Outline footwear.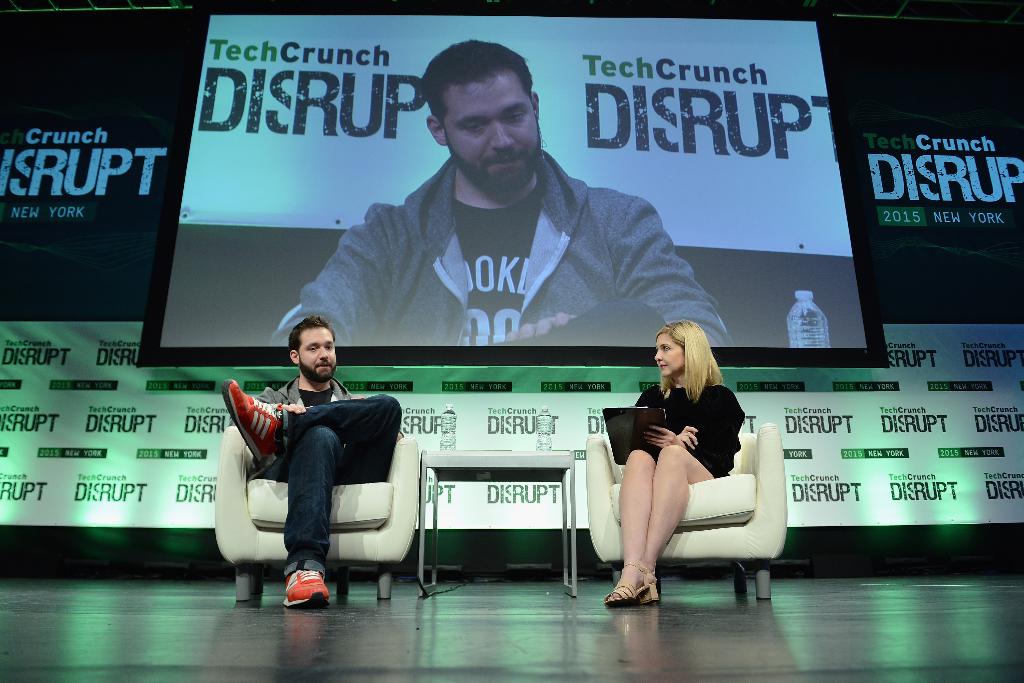
Outline: <region>226, 378, 289, 473</region>.
